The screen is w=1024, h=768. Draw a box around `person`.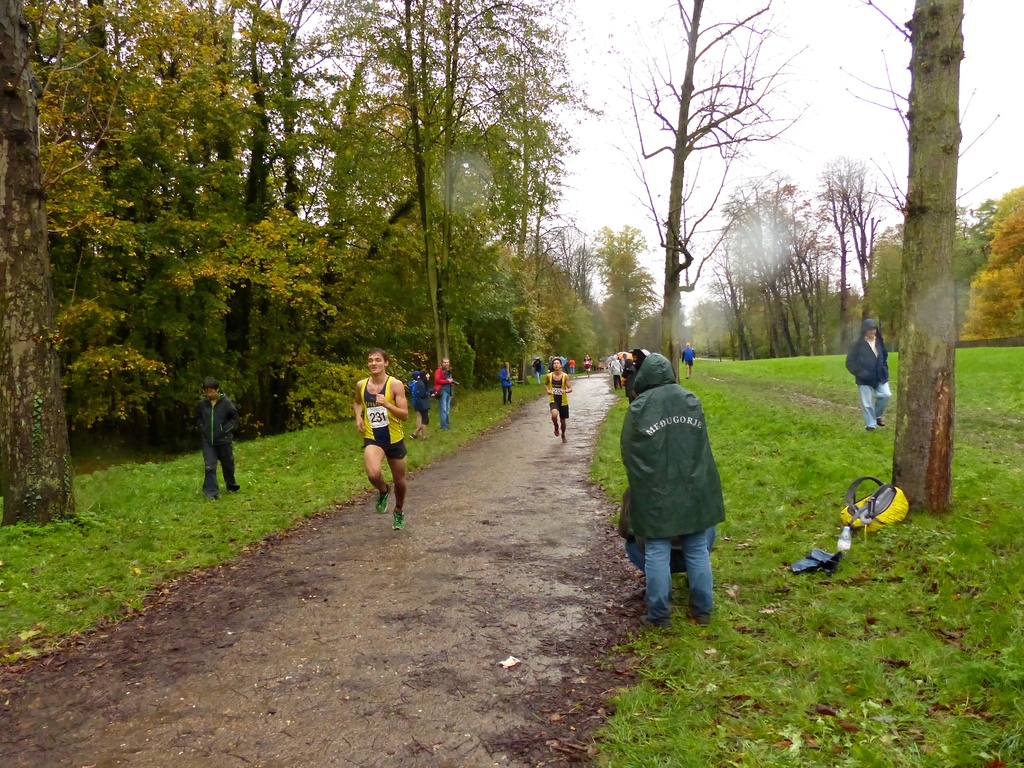
rect(540, 359, 561, 454).
